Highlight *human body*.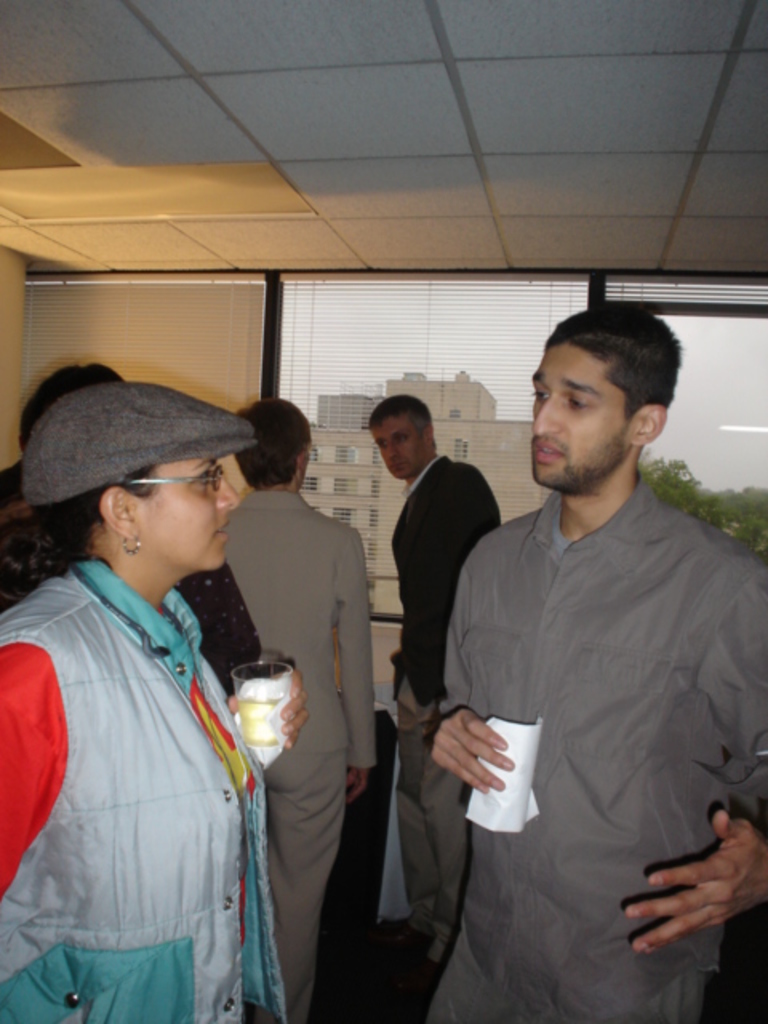
Highlighted region: 2, 339, 301, 739.
